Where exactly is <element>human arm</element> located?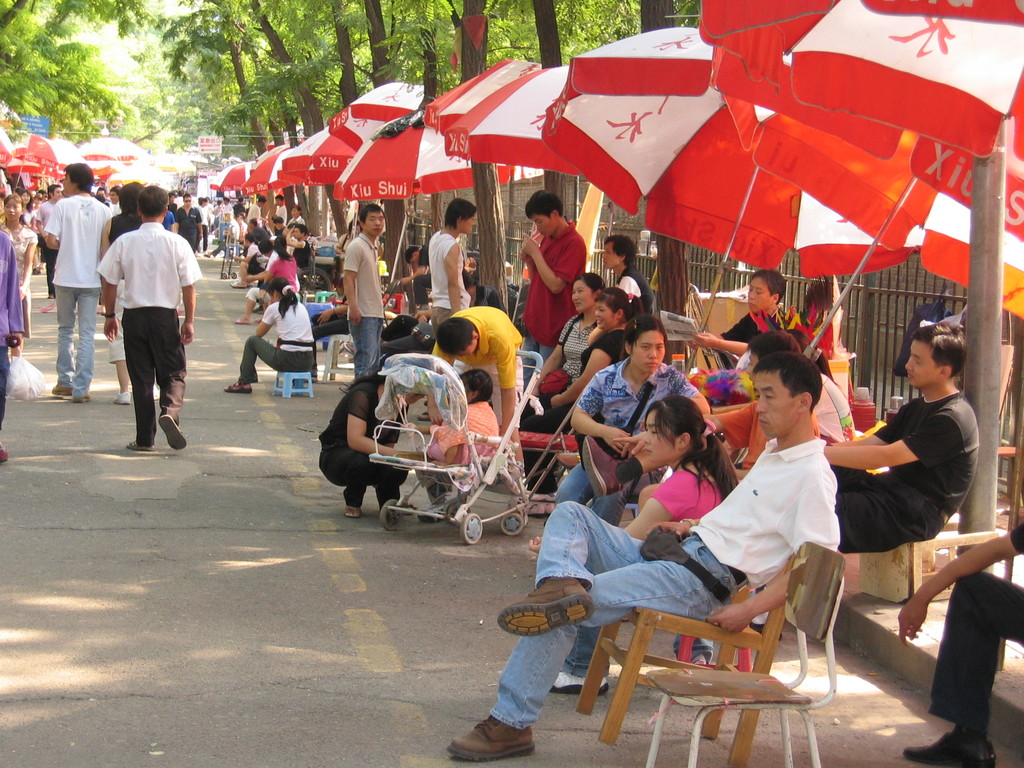
Its bounding box is pyautogui.locateOnScreen(179, 241, 205, 347).
